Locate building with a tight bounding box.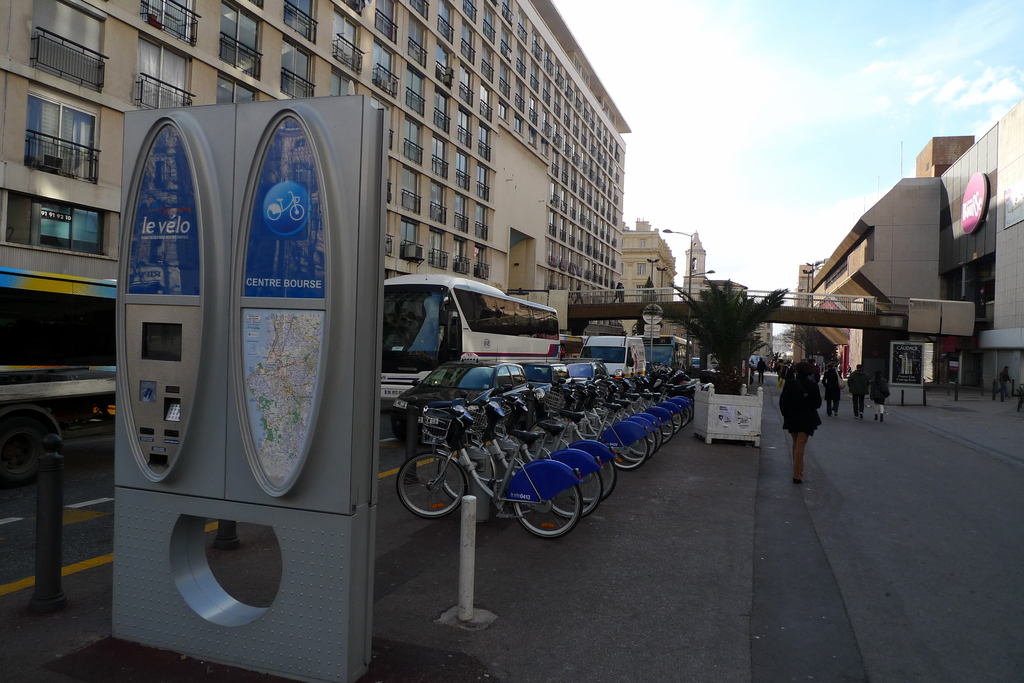
bbox=[796, 99, 1023, 396].
